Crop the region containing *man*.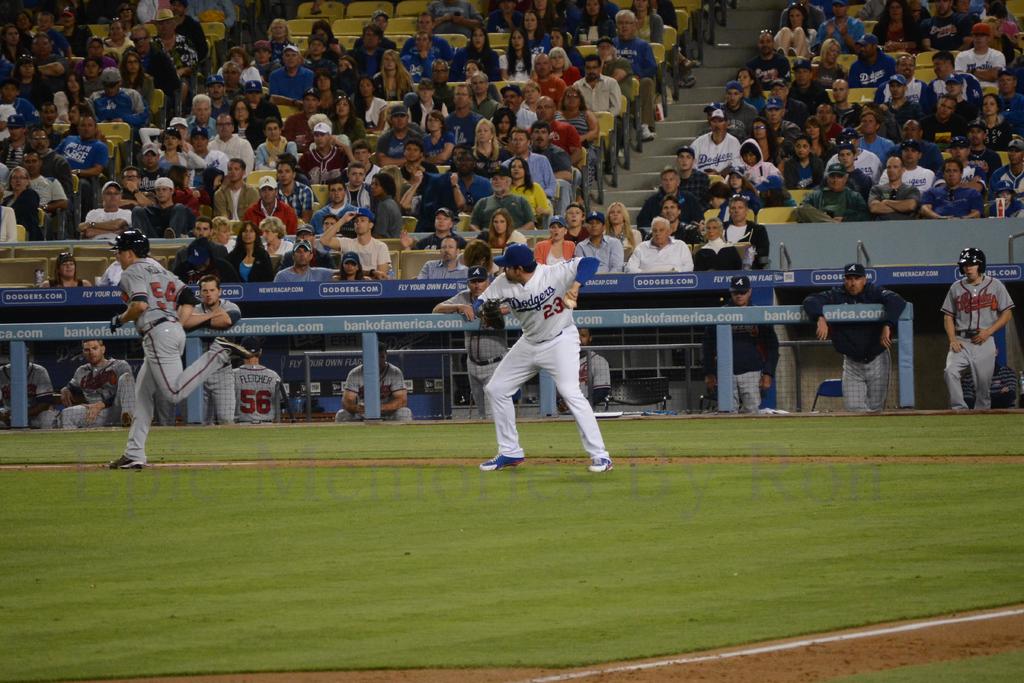
Crop region: rect(819, 110, 851, 145).
